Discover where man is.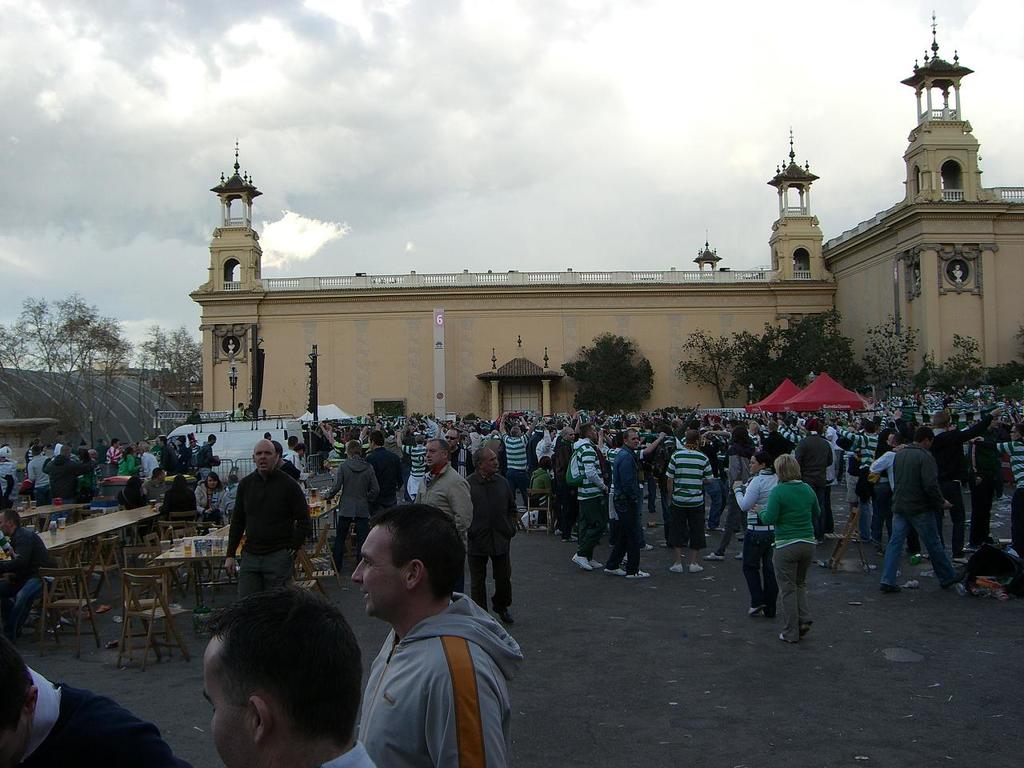
Discovered at [left=196, top=430, right=221, bottom=470].
